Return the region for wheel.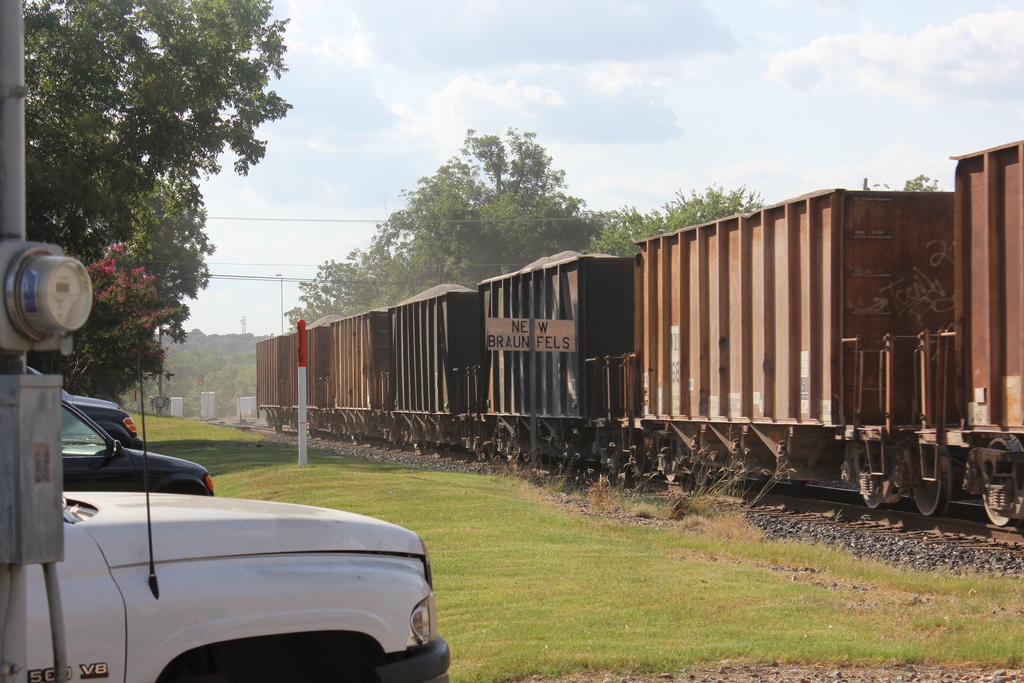
rect(358, 430, 364, 441).
